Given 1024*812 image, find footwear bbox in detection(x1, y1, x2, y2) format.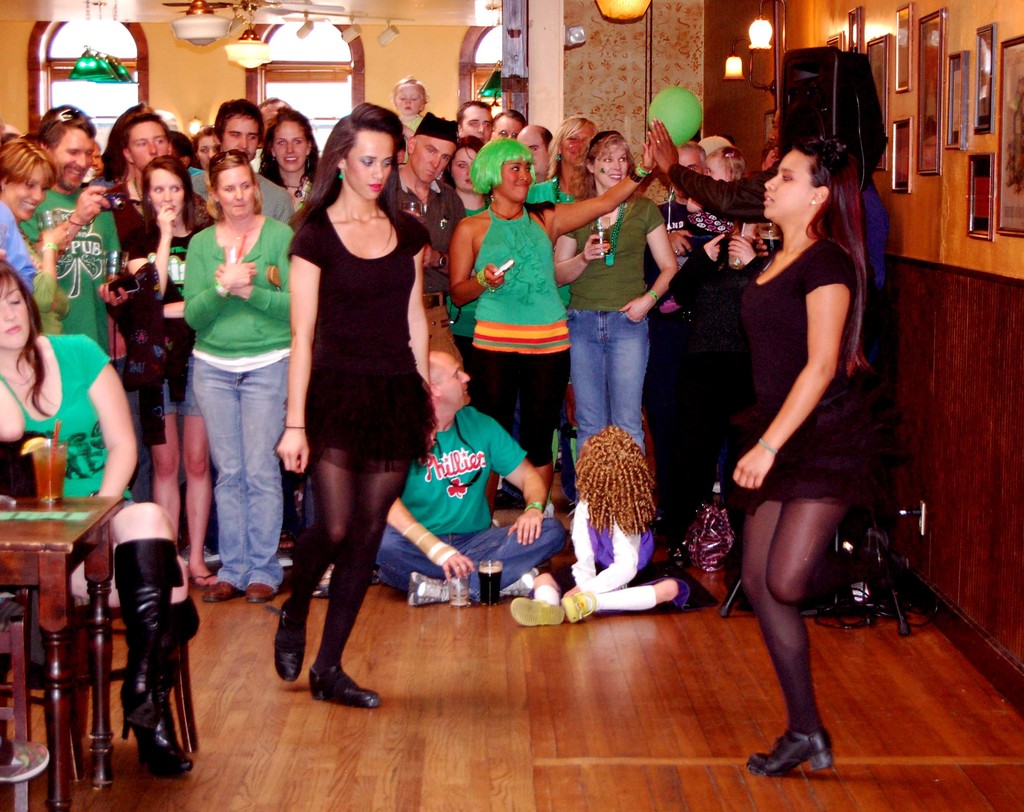
detection(564, 589, 597, 620).
